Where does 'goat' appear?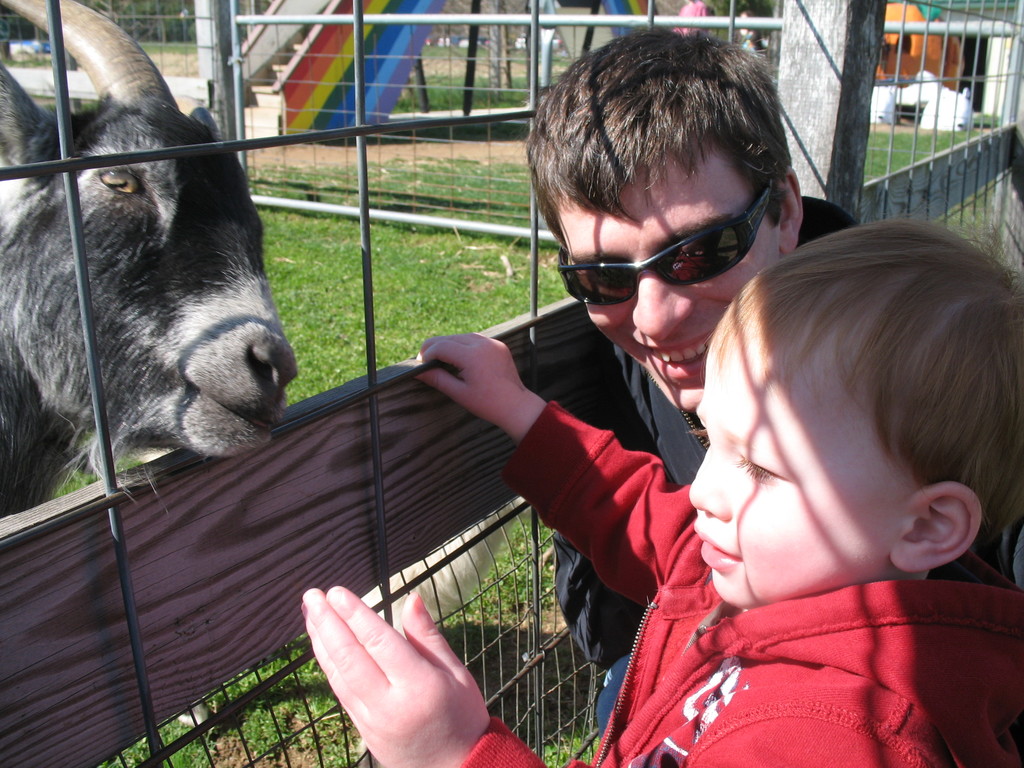
Appears at 0,0,298,519.
